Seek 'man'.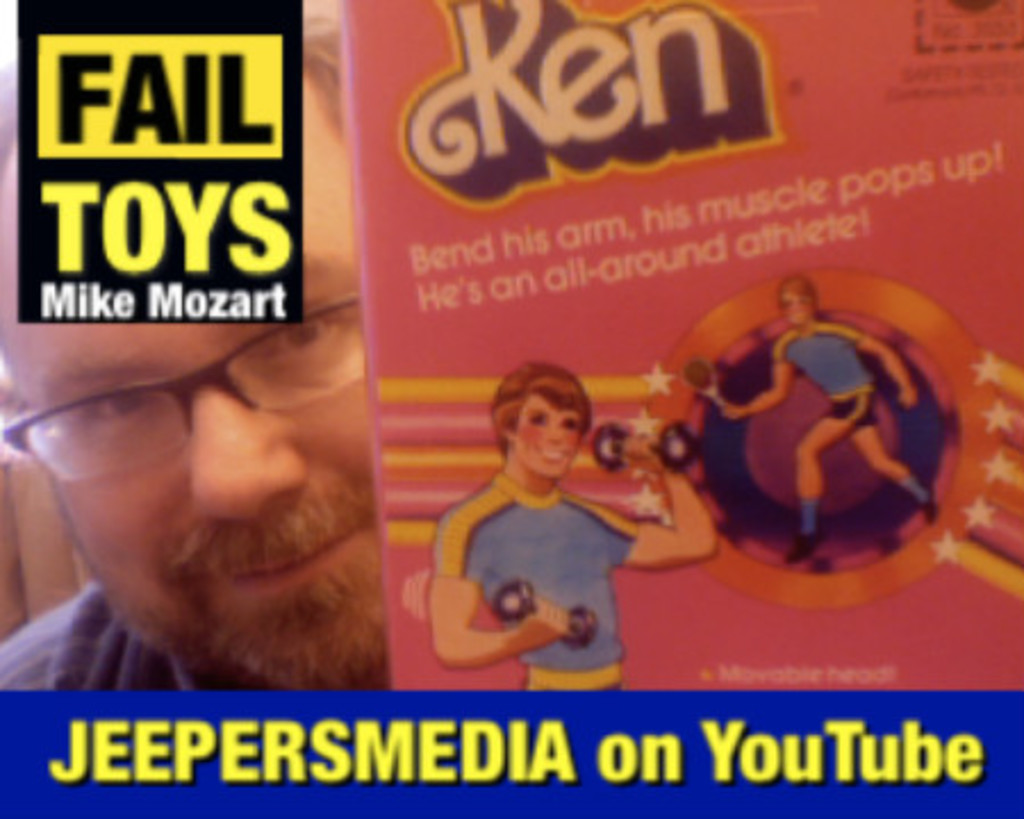
bbox=[2, 0, 387, 685].
